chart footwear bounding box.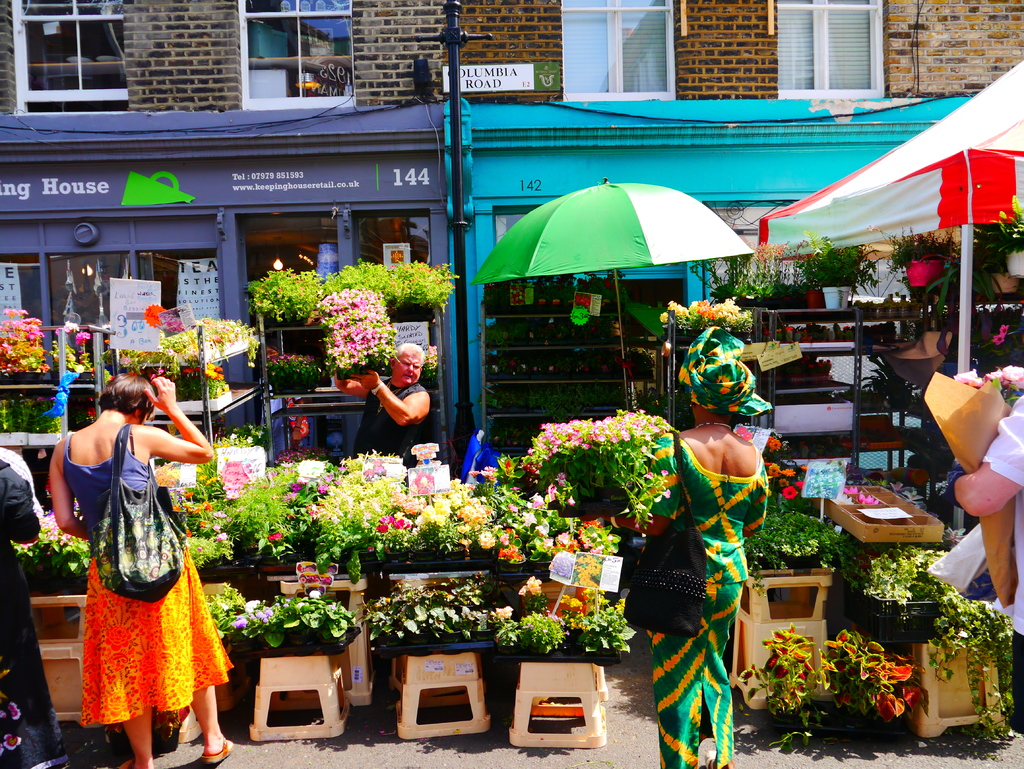
Charted: 203 737 237 768.
